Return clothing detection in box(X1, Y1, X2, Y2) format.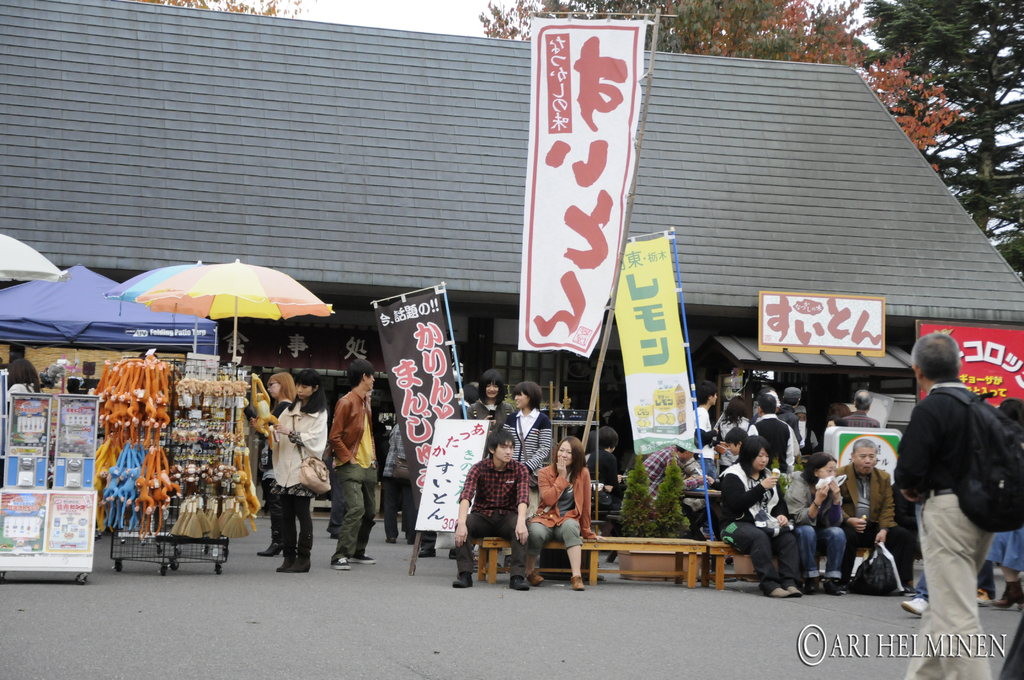
box(789, 517, 842, 590).
